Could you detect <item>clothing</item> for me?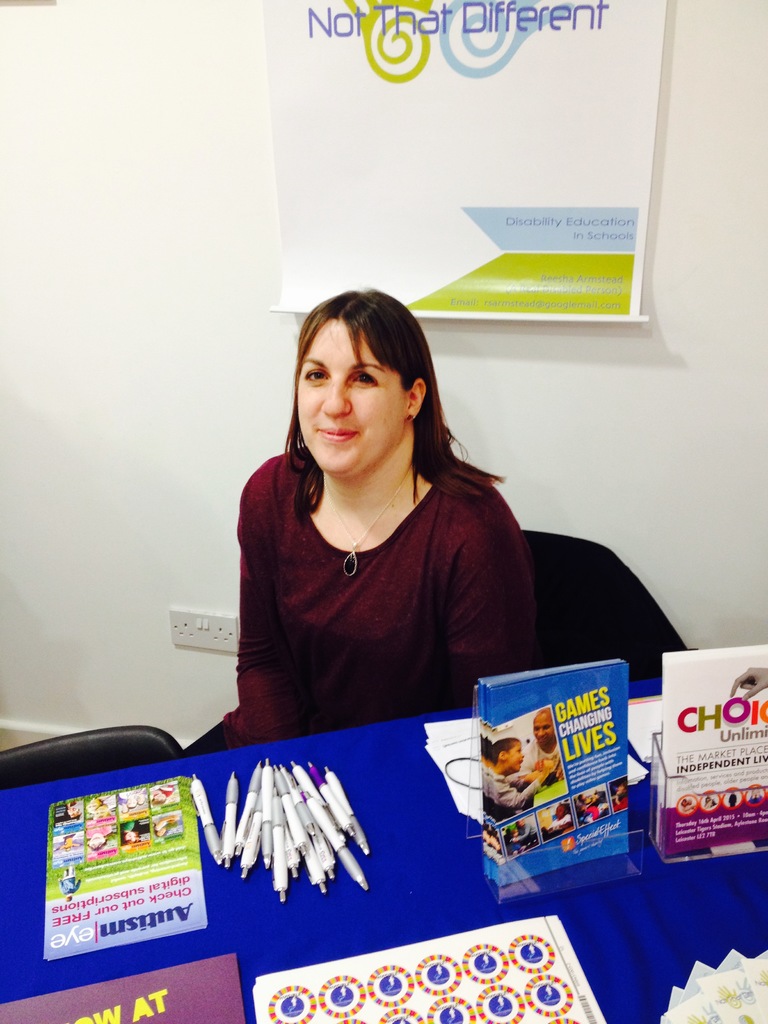
Detection result: l=489, t=765, r=541, b=803.
